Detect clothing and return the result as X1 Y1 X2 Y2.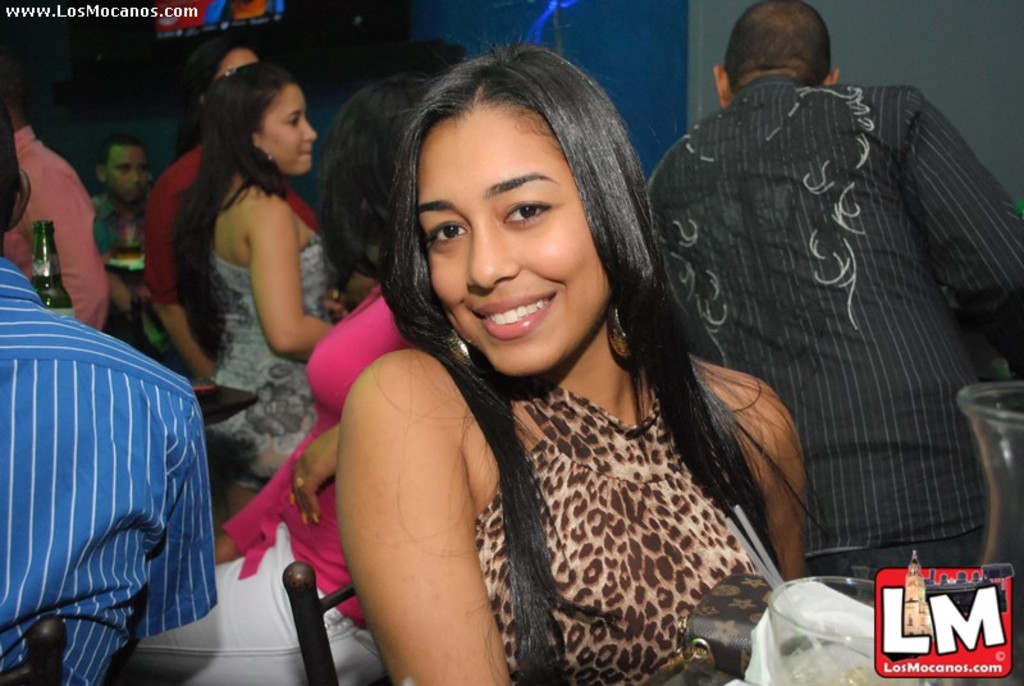
138 284 415 680.
